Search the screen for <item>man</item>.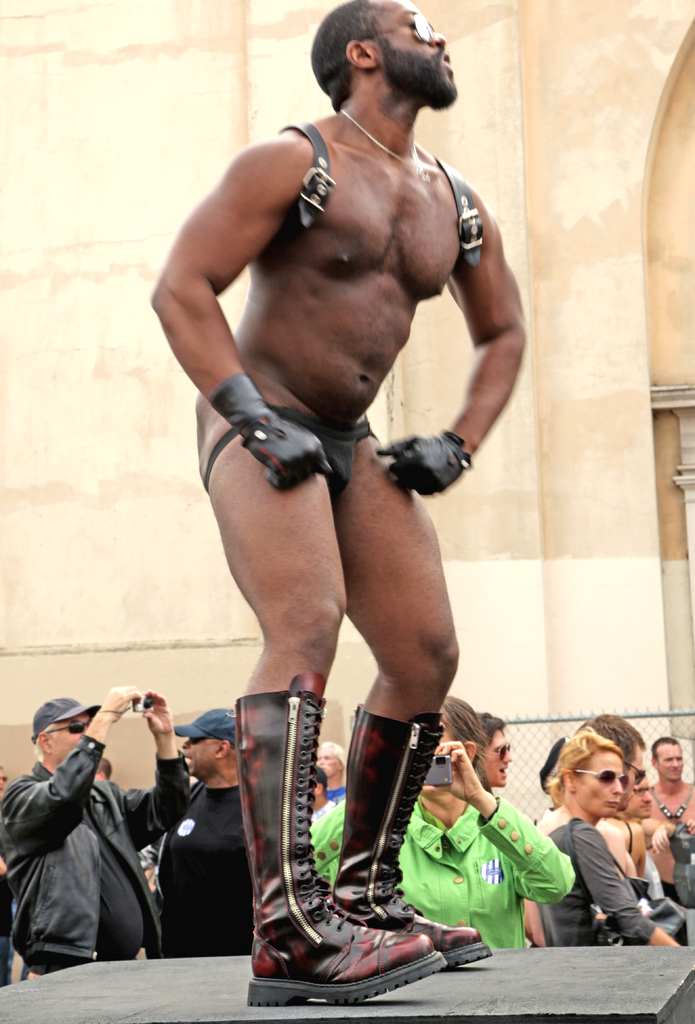
Found at left=185, top=0, right=531, bottom=968.
